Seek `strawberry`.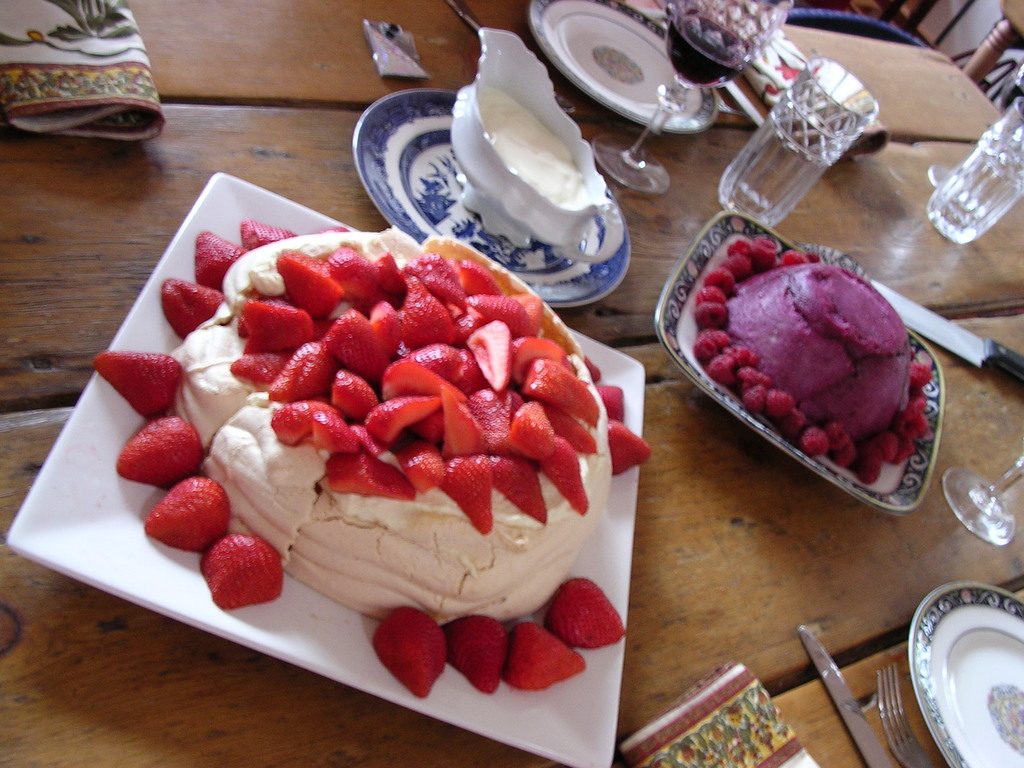
440:626:521:701.
